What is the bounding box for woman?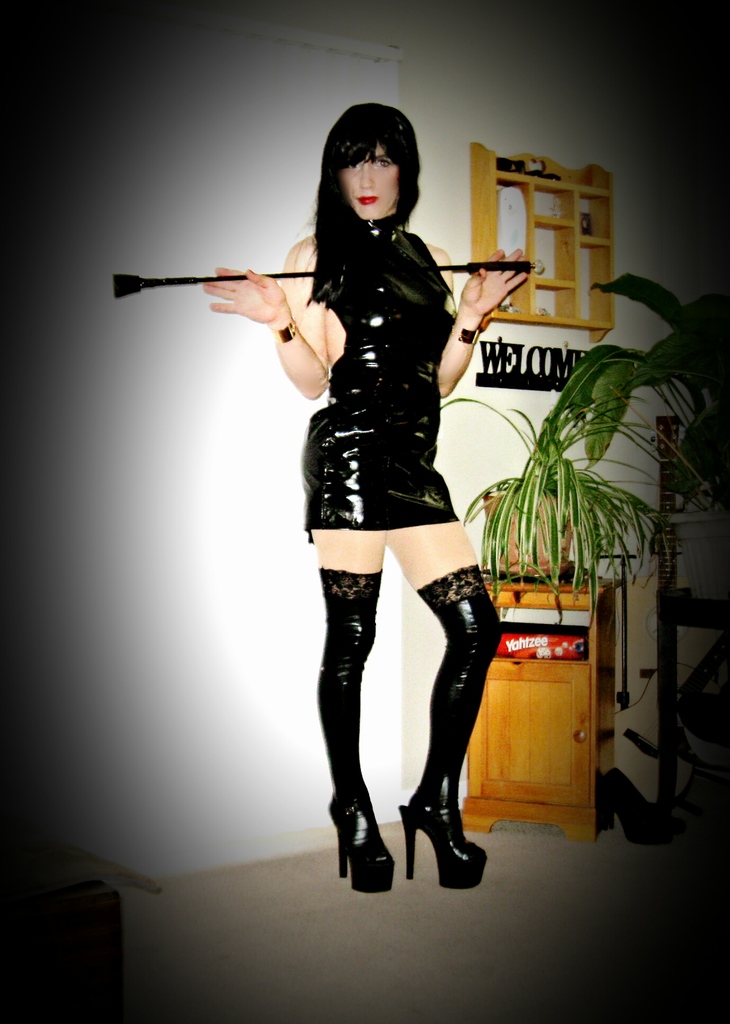
left=203, top=103, right=499, bottom=911.
